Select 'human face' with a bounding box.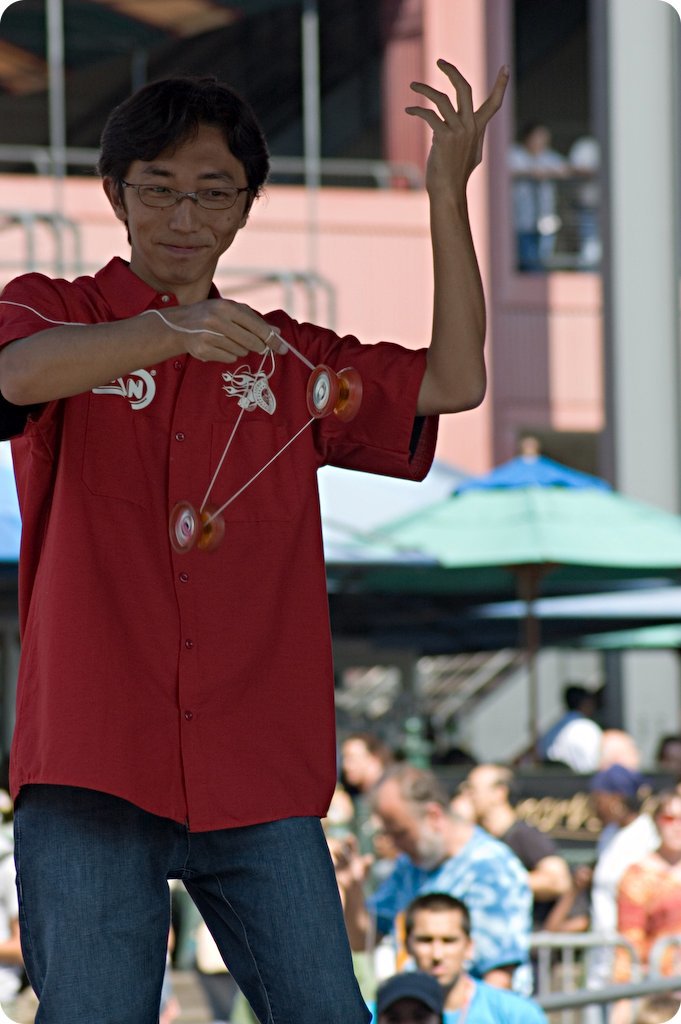
box(668, 742, 680, 776).
